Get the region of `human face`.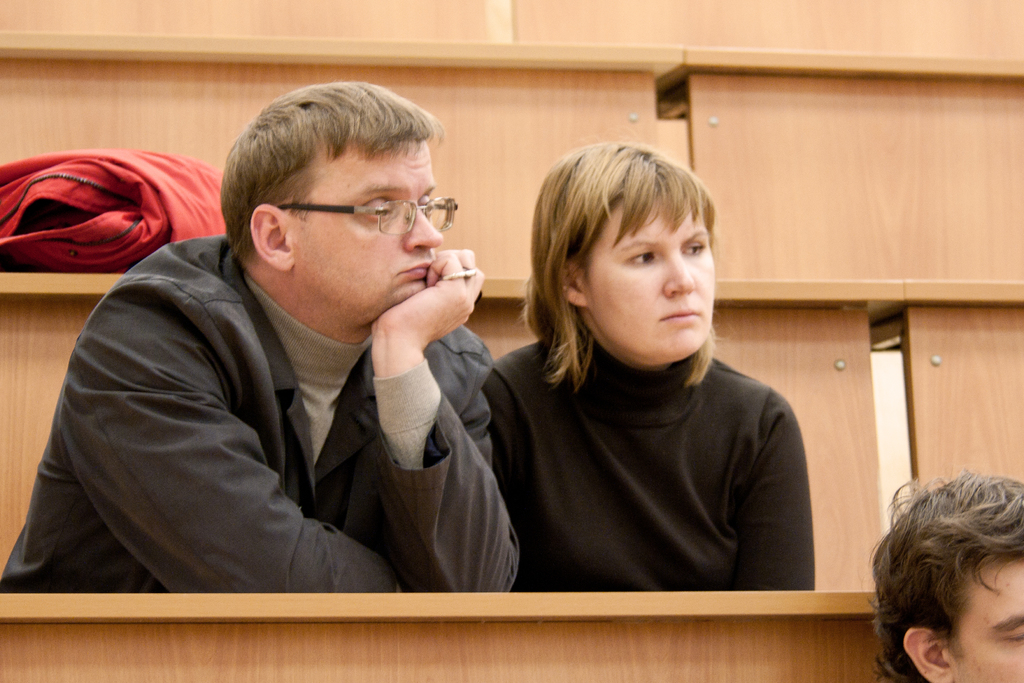
bbox=[290, 136, 442, 306].
